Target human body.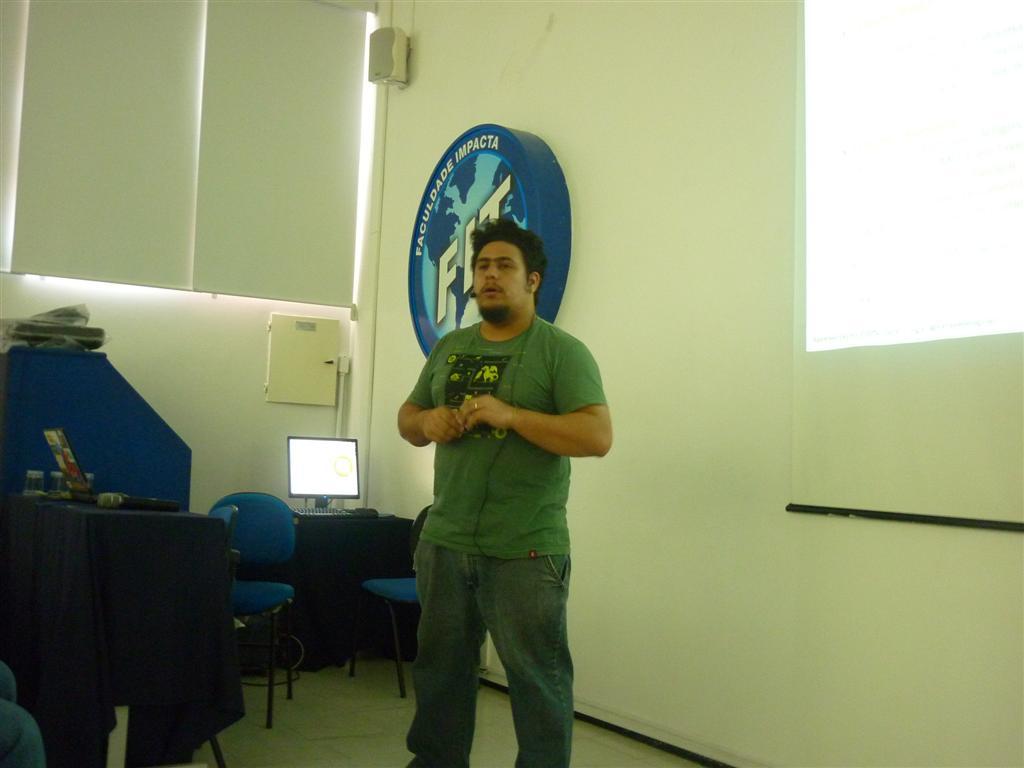
Target region: [393, 199, 608, 765].
